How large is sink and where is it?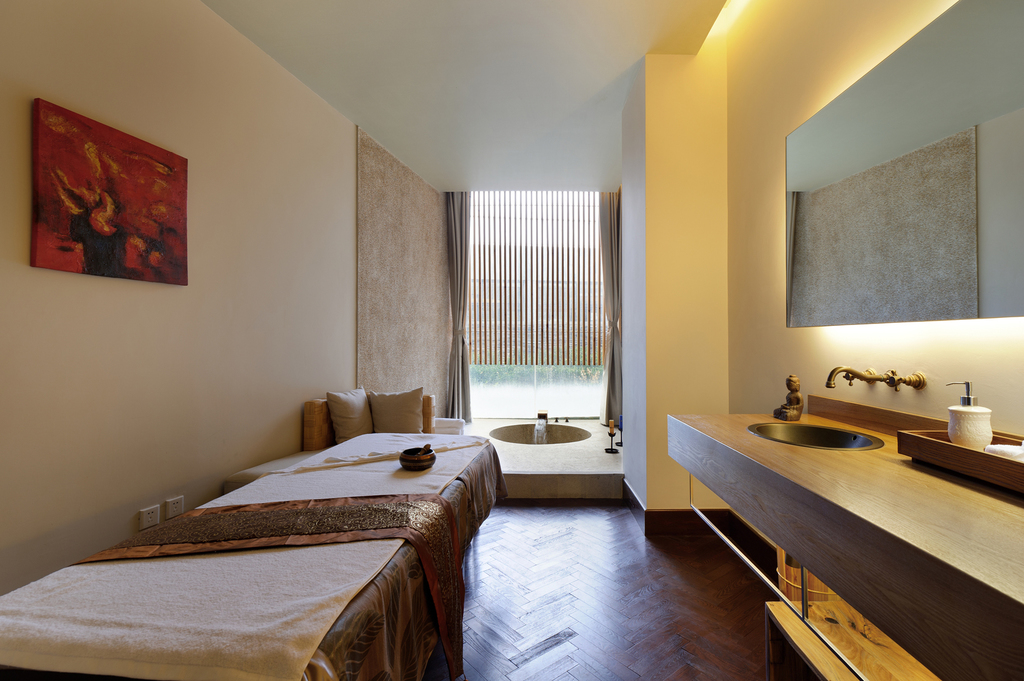
Bounding box: detection(749, 365, 925, 451).
